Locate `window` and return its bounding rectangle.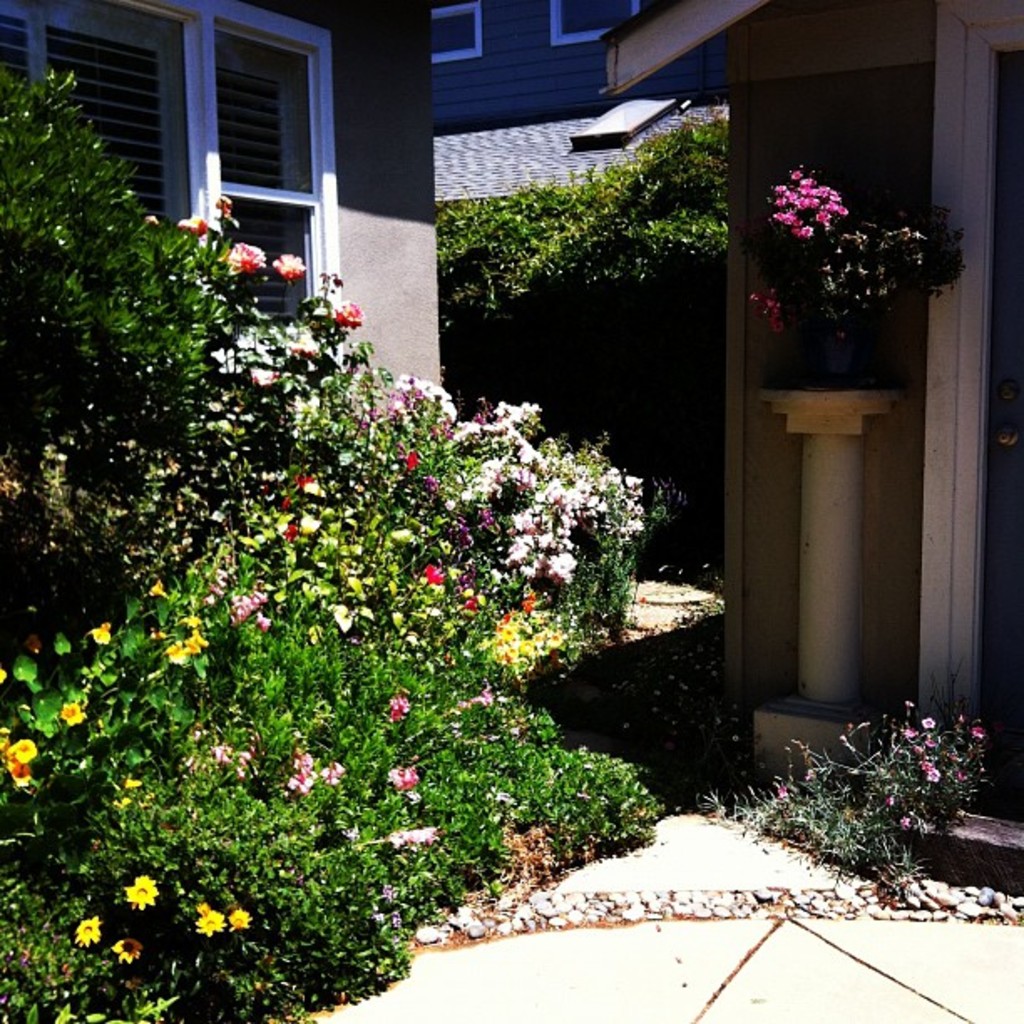
box=[547, 0, 634, 45].
